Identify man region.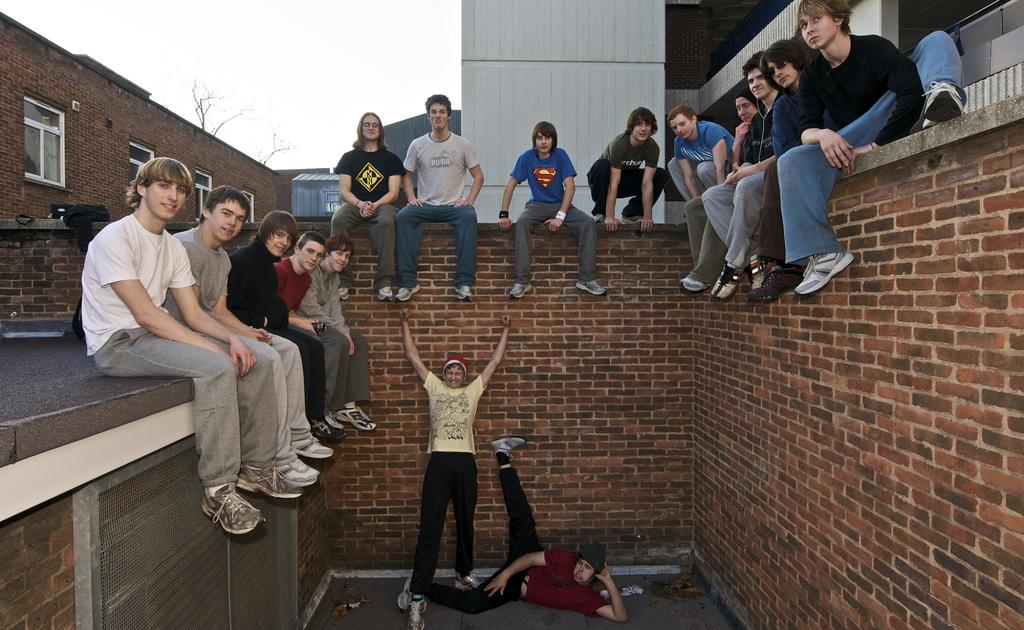
Region: box(399, 312, 512, 629).
